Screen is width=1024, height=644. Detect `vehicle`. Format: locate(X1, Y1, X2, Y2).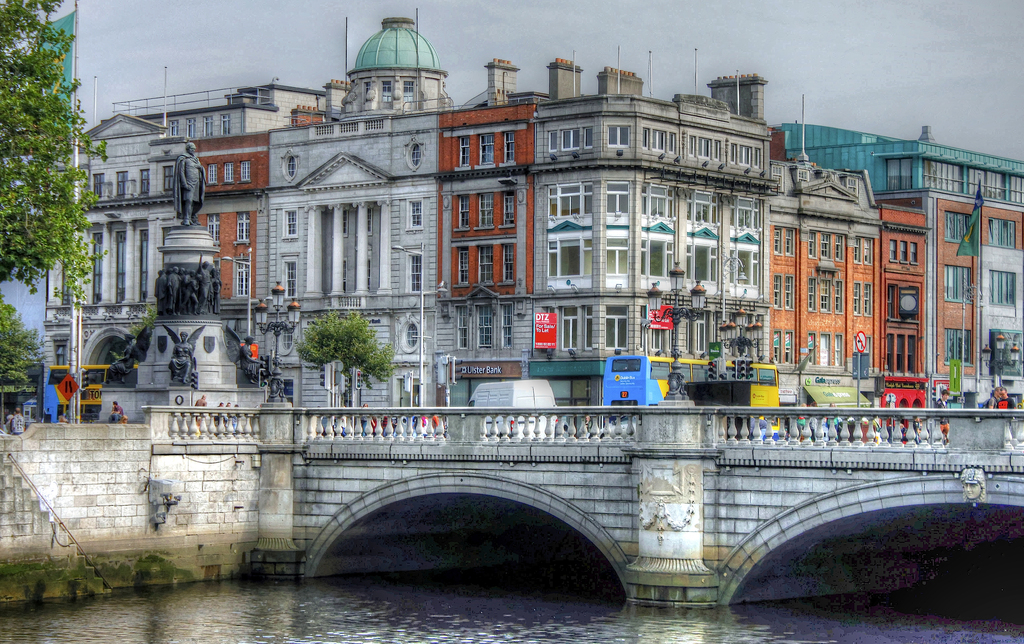
locate(601, 353, 783, 432).
